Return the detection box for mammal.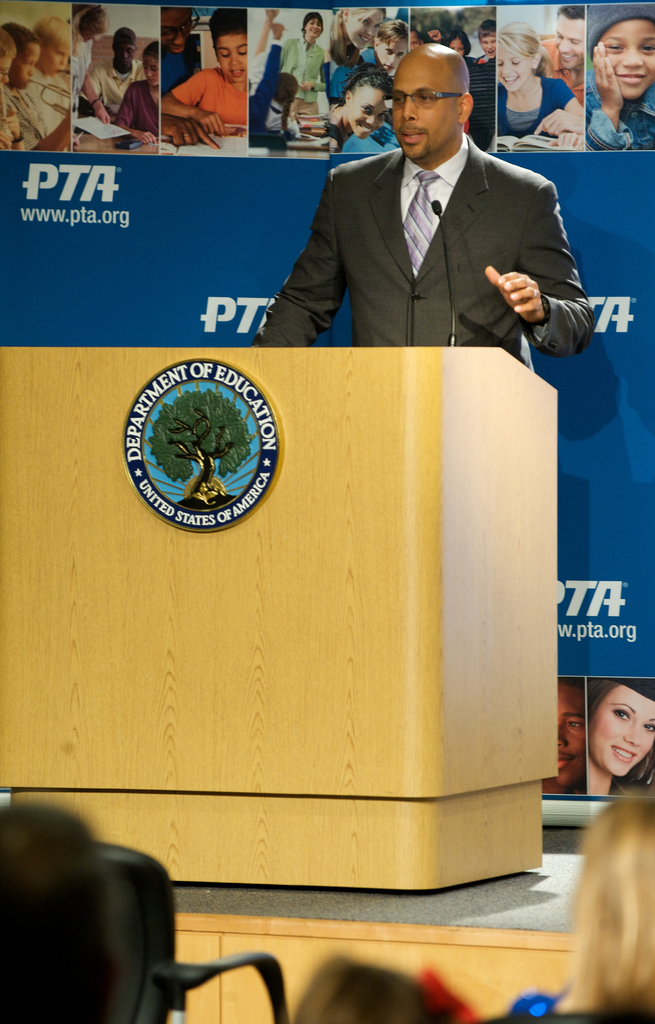
x1=323 y1=59 x2=395 y2=154.
